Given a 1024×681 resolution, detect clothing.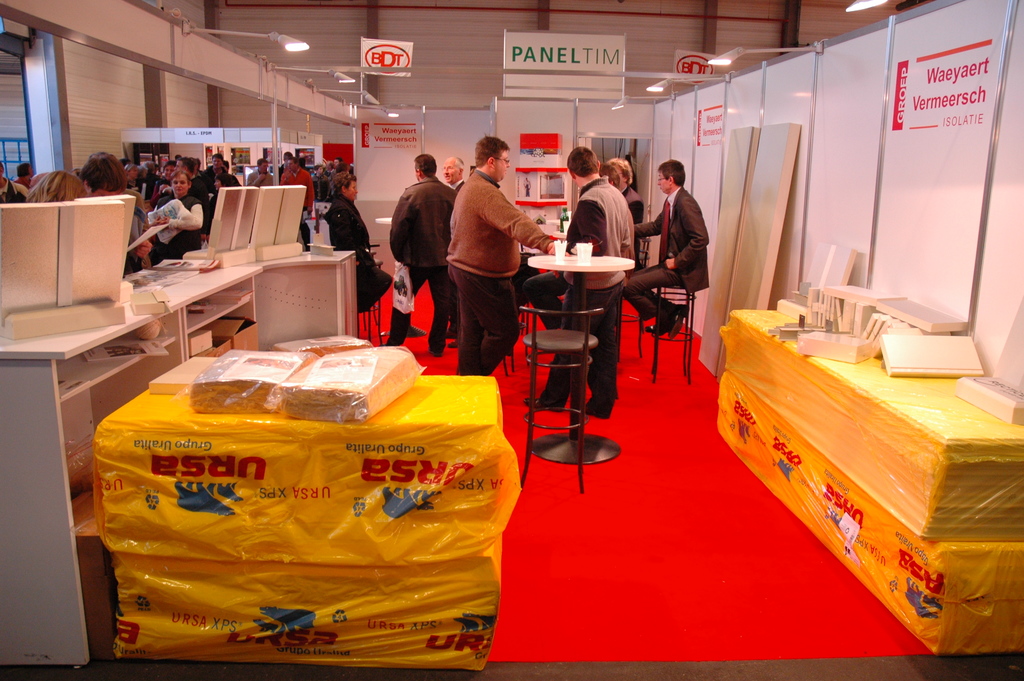
623/179/704/324.
